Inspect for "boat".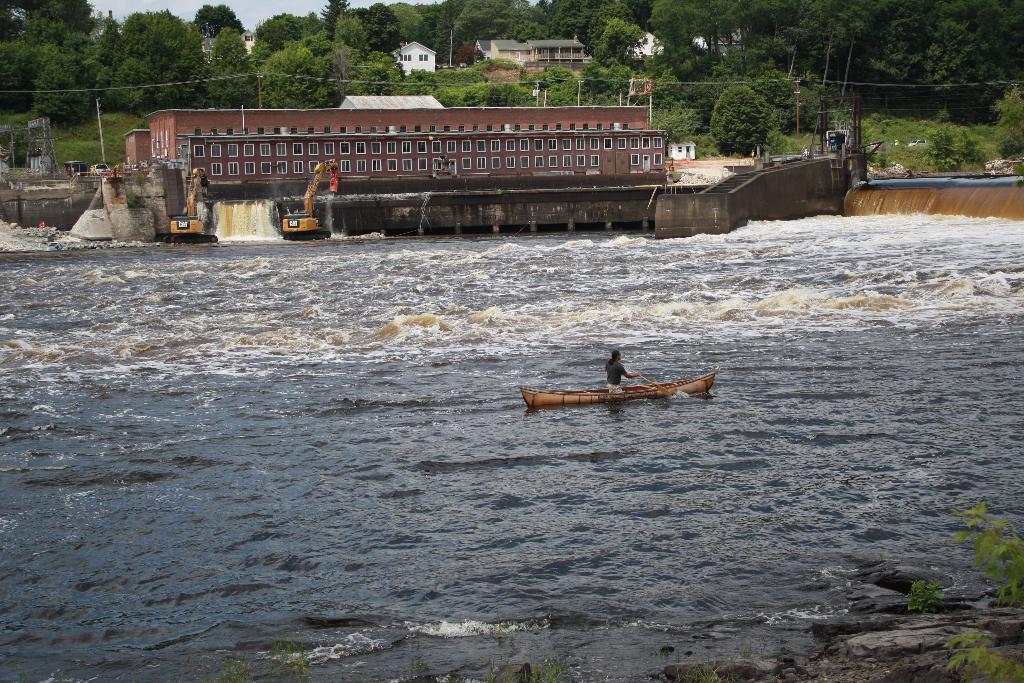
Inspection: x1=521 y1=374 x2=708 y2=402.
